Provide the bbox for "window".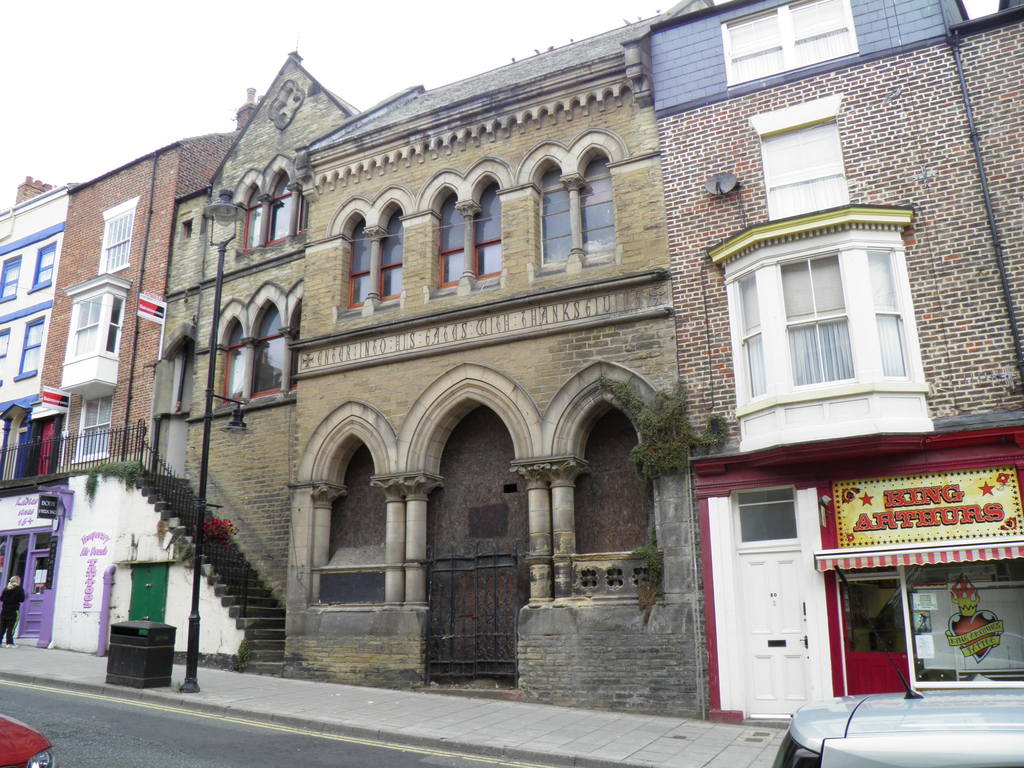
[722,0,862,88].
